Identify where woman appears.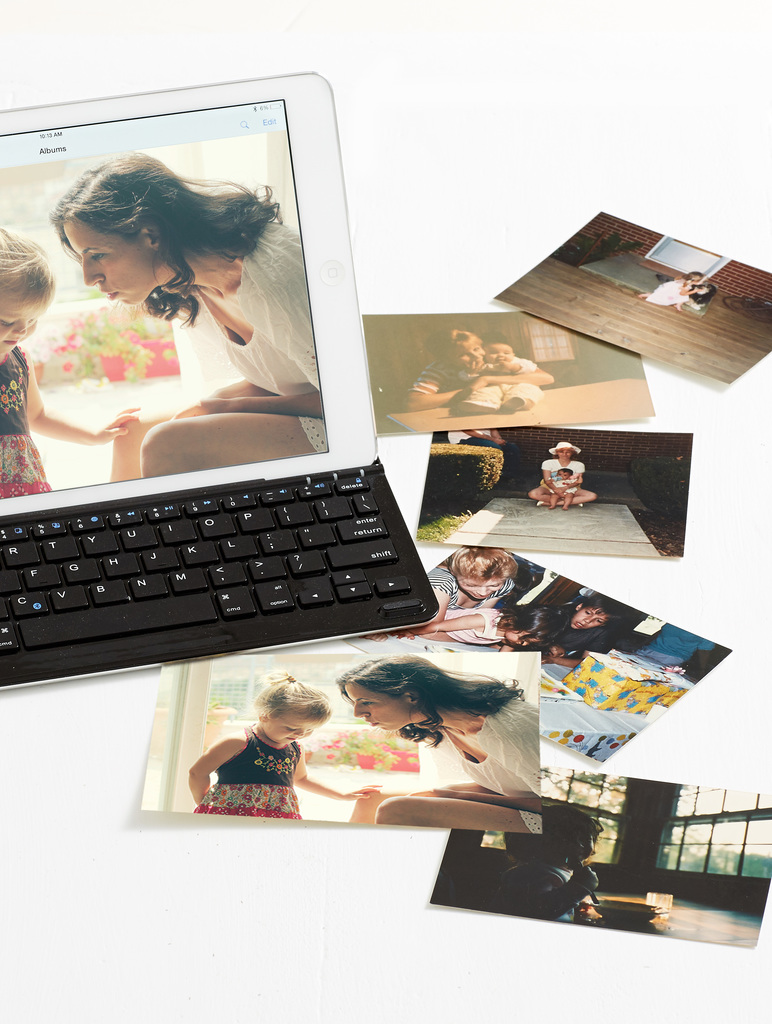
Appears at [557,592,620,665].
